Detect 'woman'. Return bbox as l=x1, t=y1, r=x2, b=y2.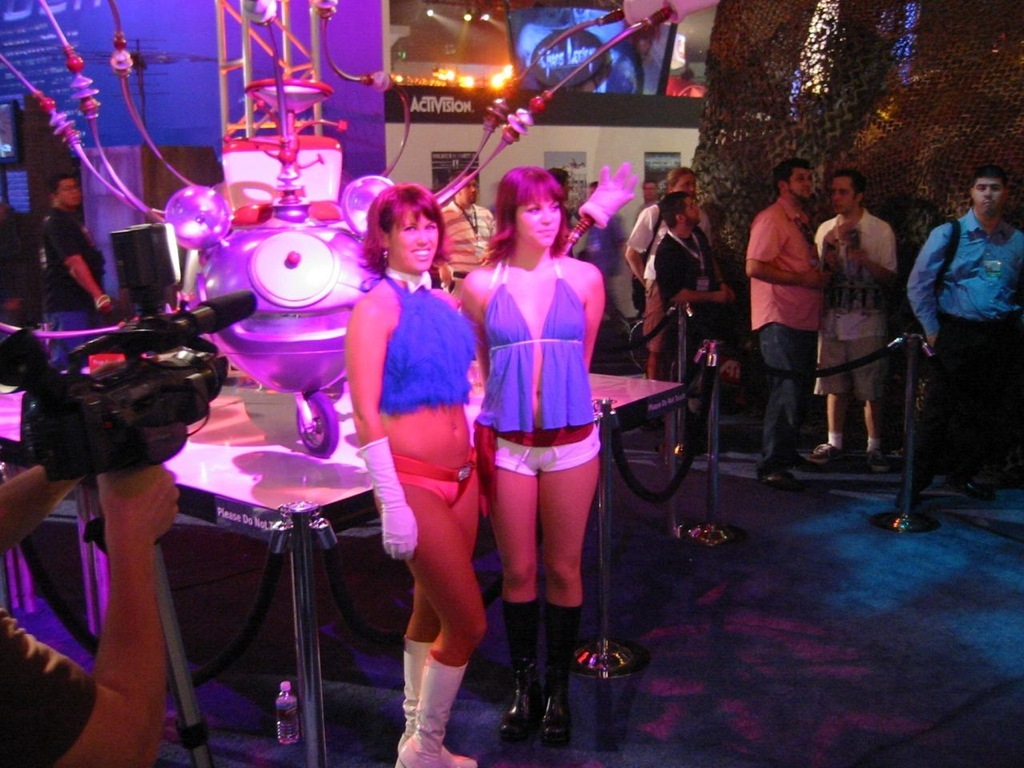
l=347, t=176, r=486, b=767.
